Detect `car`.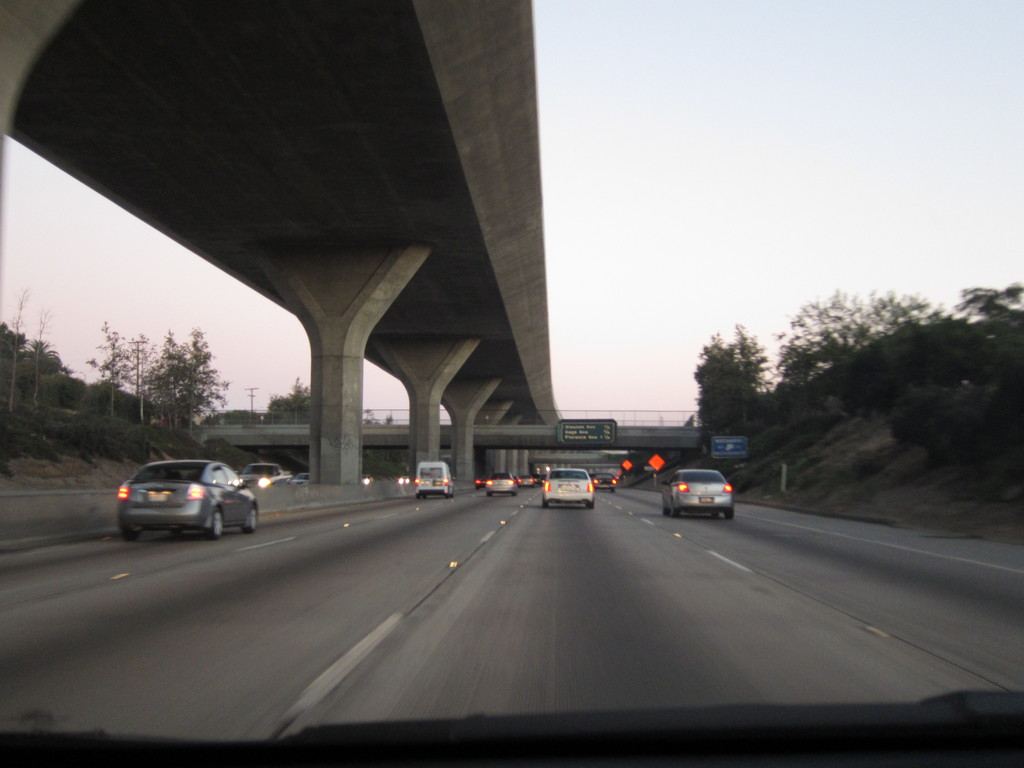
Detected at detection(587, 470, 617, 490).
